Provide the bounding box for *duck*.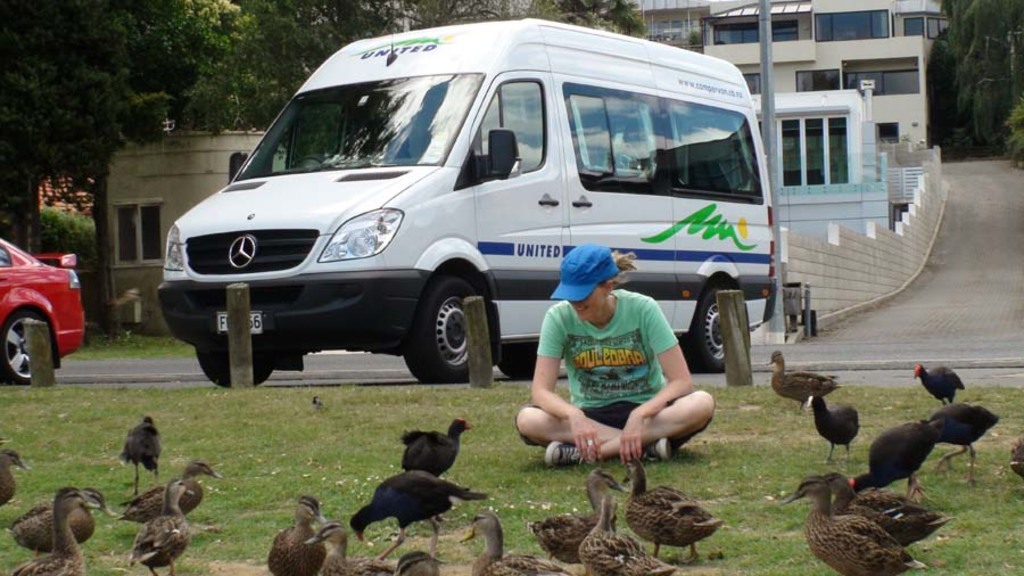
box=[576, 491, 680, 575].
